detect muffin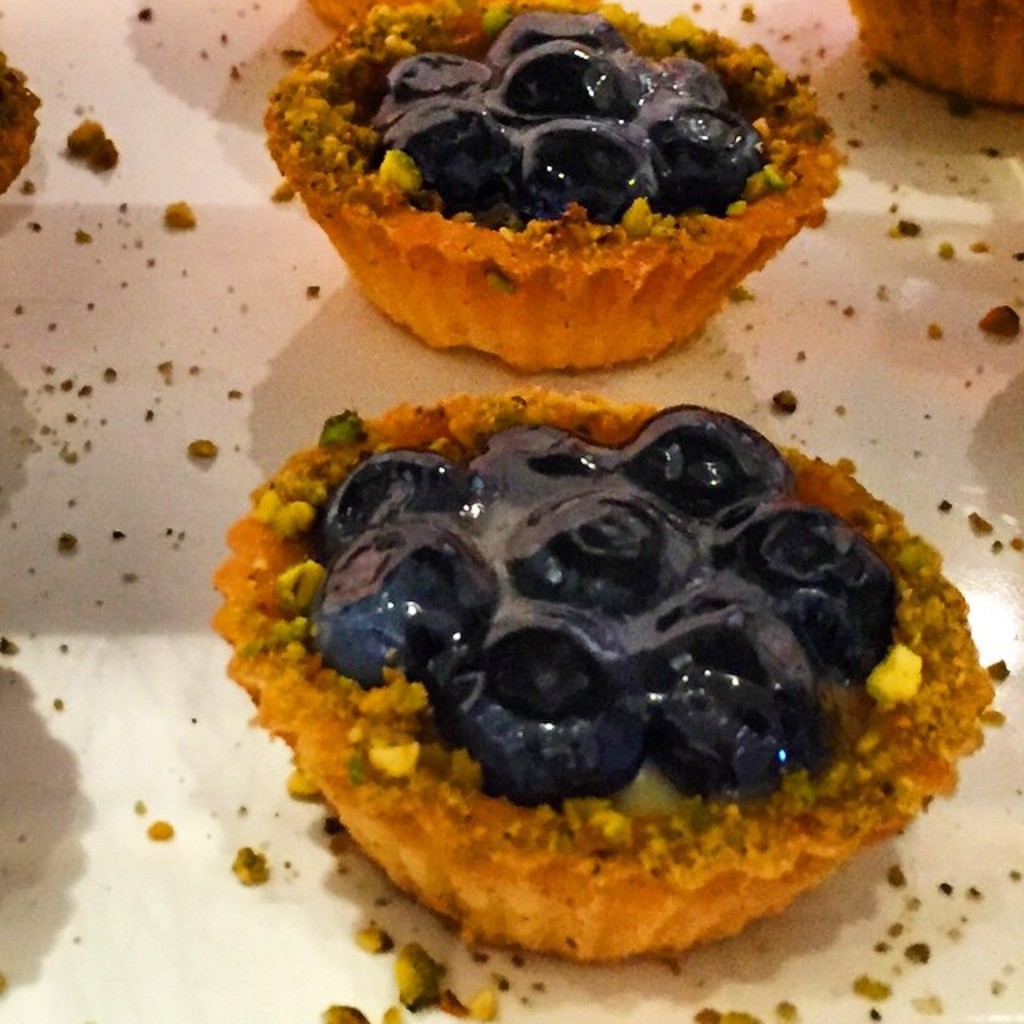
x1=238, y1=370, x2=1013, y2=1018
